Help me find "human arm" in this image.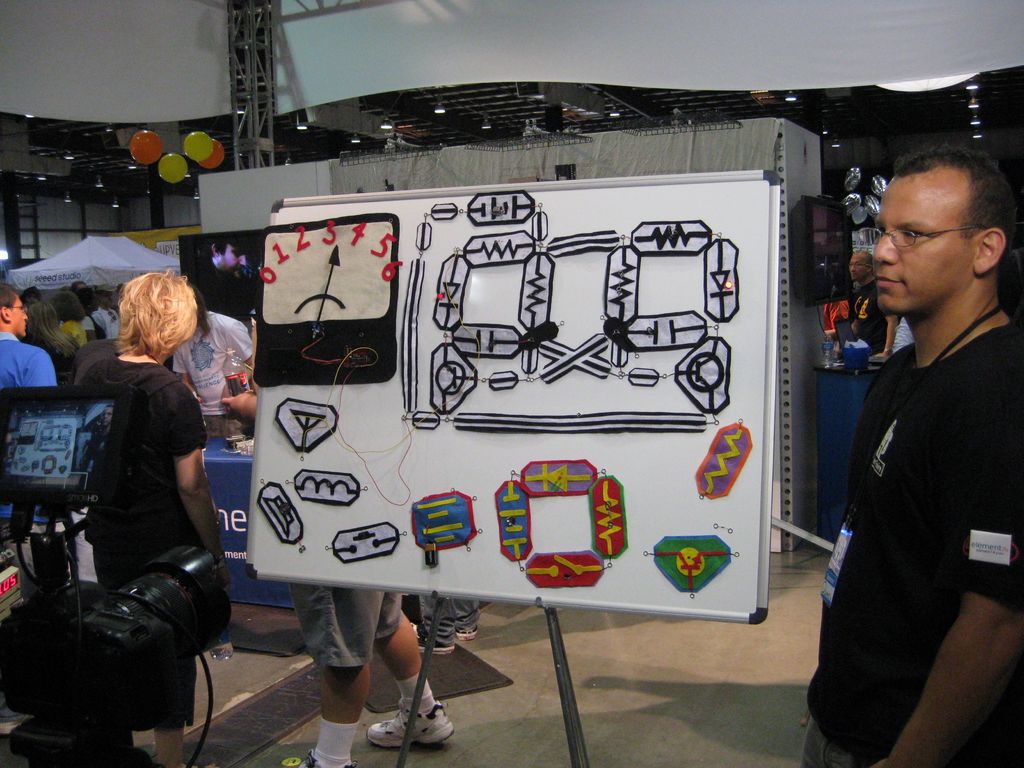
Found it: 147 381 221 590.
